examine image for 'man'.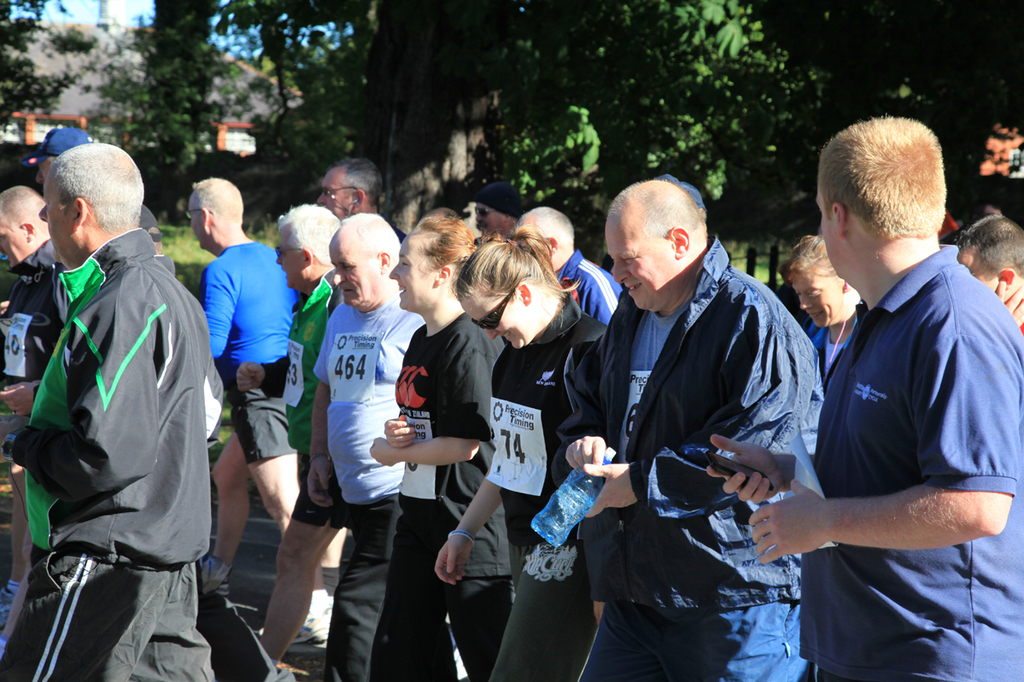
Examination result: 184 173 330 648.
